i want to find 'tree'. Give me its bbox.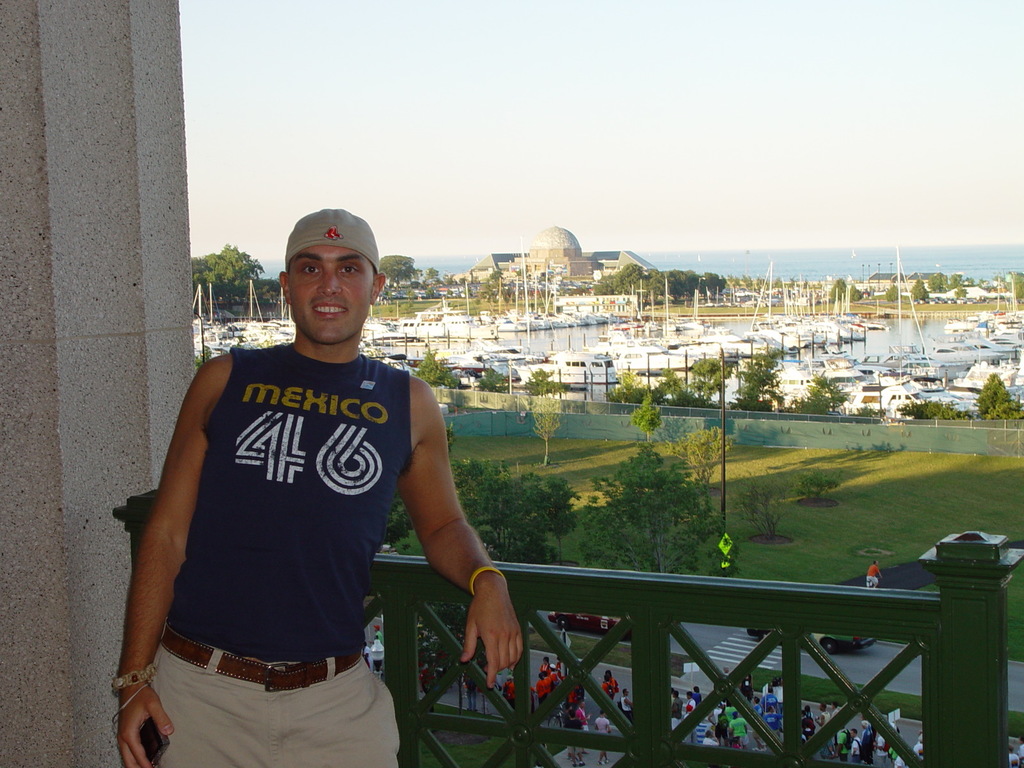
(965,367,1023,414).
